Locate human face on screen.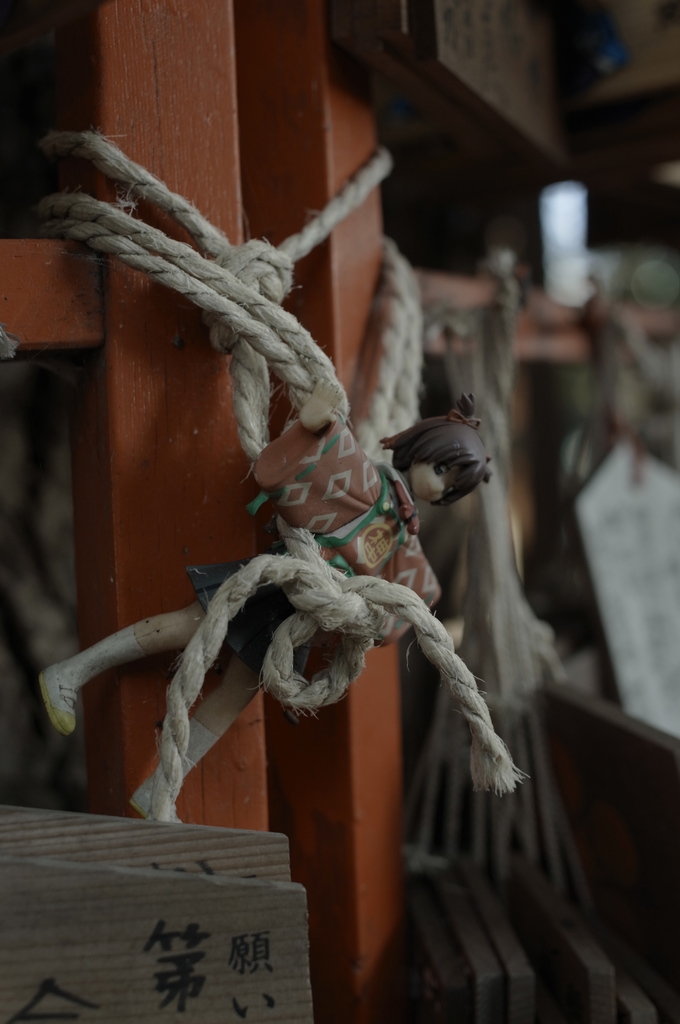
On screen at bbox(417, 463, 470, 500).
